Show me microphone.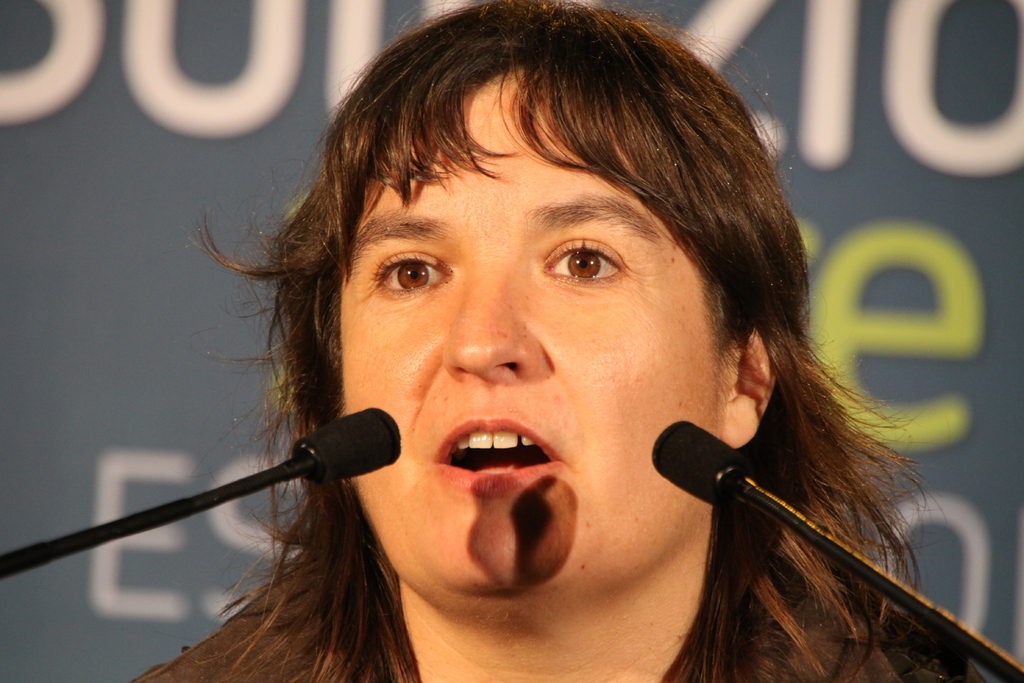
microphone is here: (289,420,396,497).
